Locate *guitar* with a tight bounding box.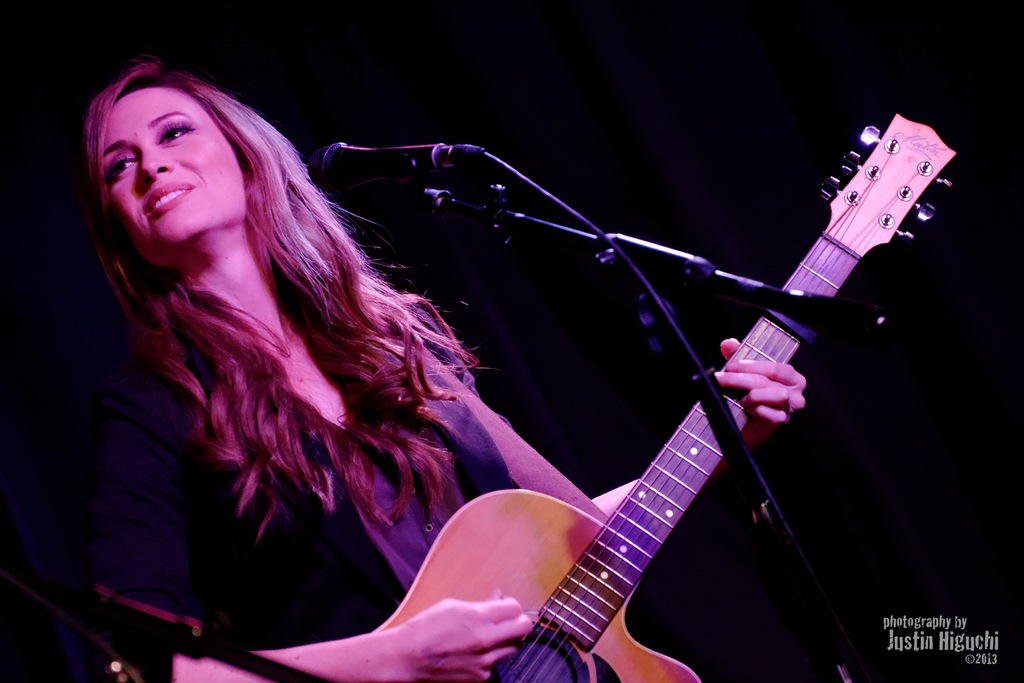
(374,111,964,682).
